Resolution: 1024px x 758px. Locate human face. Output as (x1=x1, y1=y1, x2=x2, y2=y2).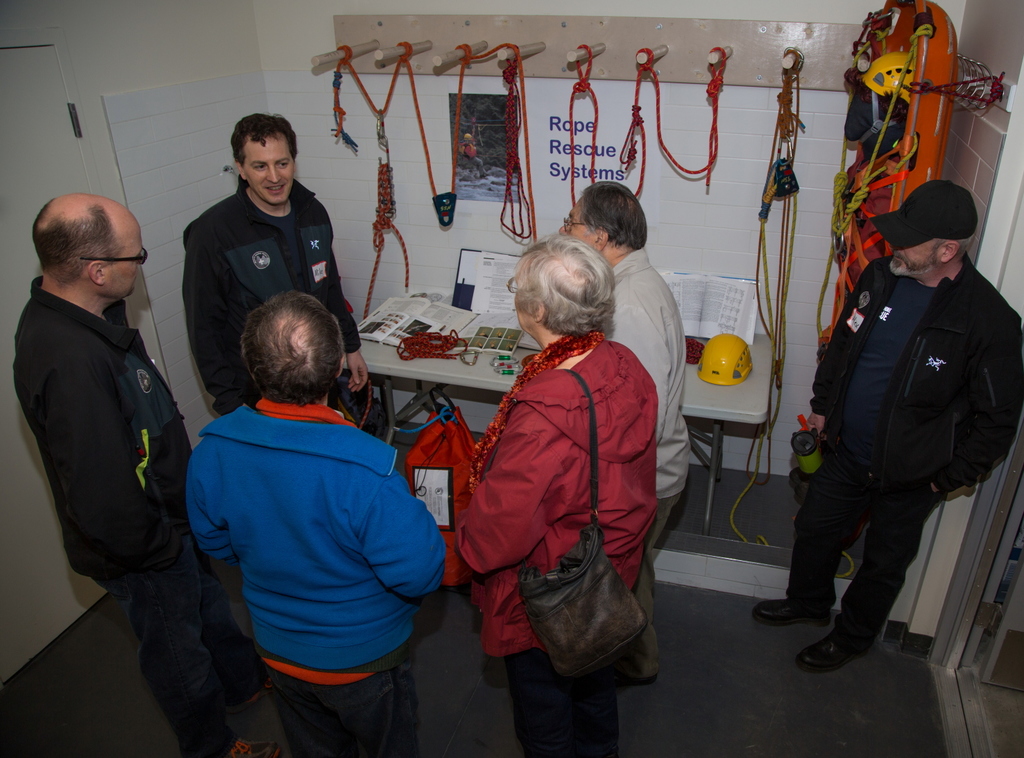
(x1=249, y1=137, x2=291, y2=208).
